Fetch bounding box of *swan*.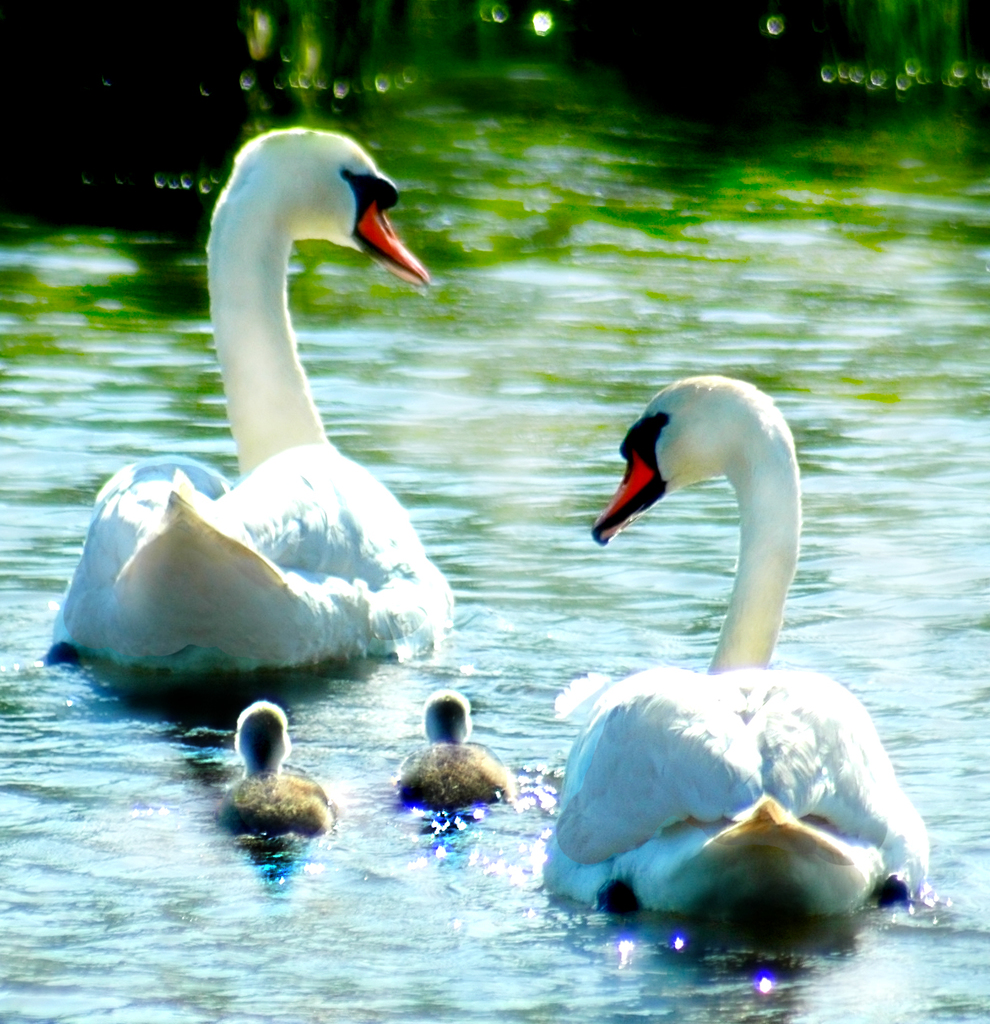
Bbox: region(543, 377, 927, 914).
